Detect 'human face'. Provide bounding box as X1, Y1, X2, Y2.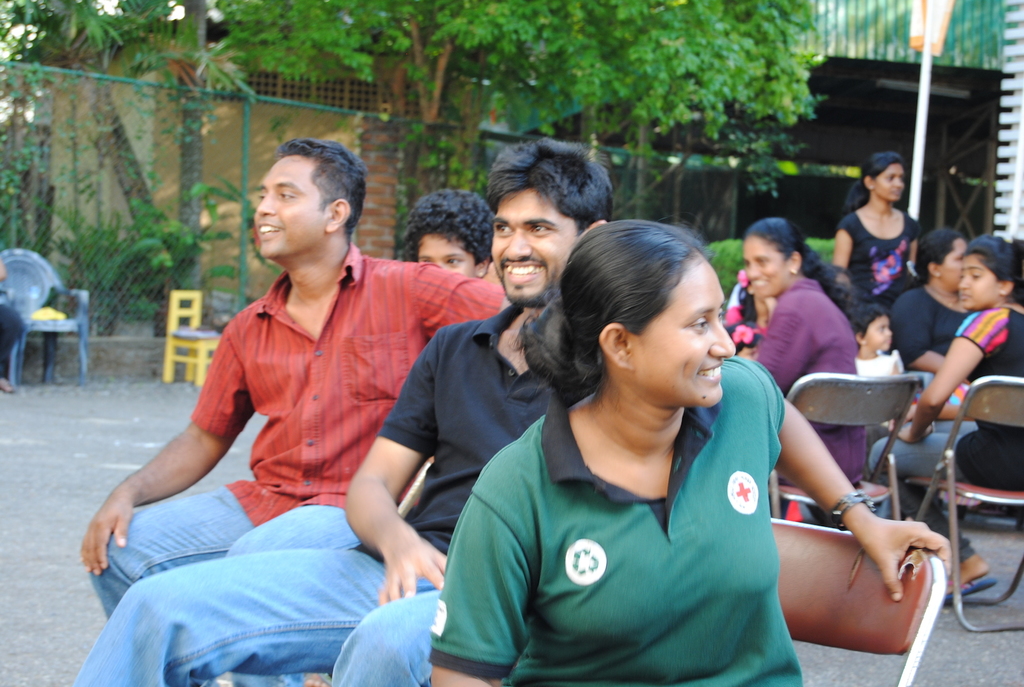
868, 319, 891, 350.
